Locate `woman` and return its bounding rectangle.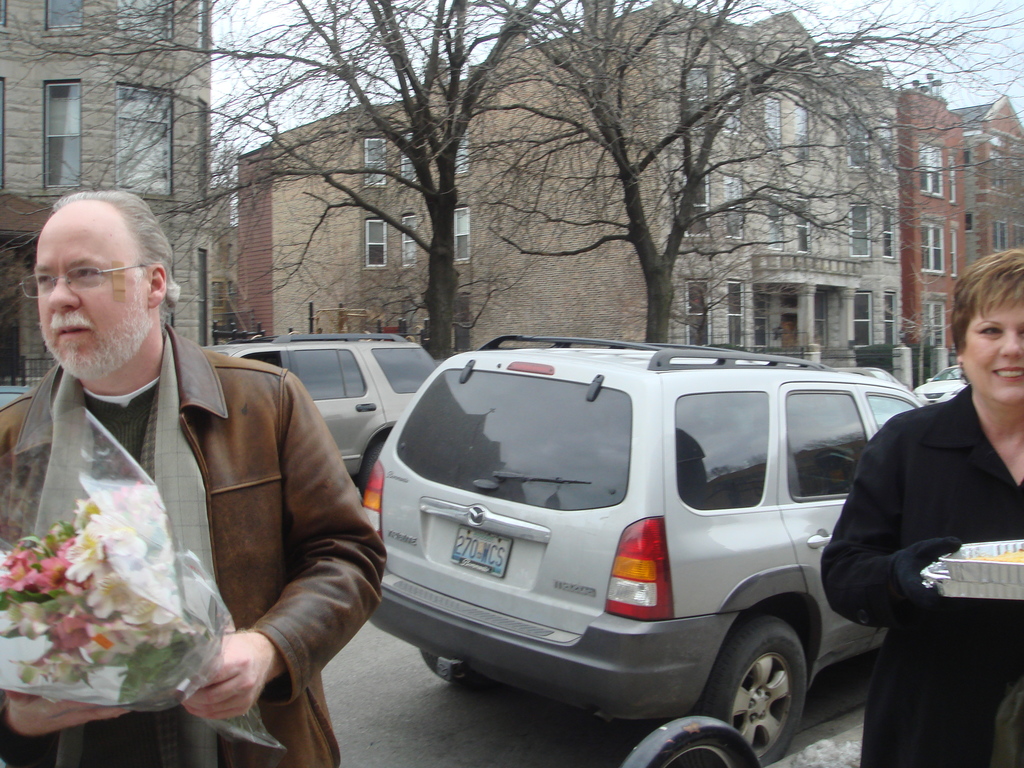
select_region(839, 271, 1009, 767).
